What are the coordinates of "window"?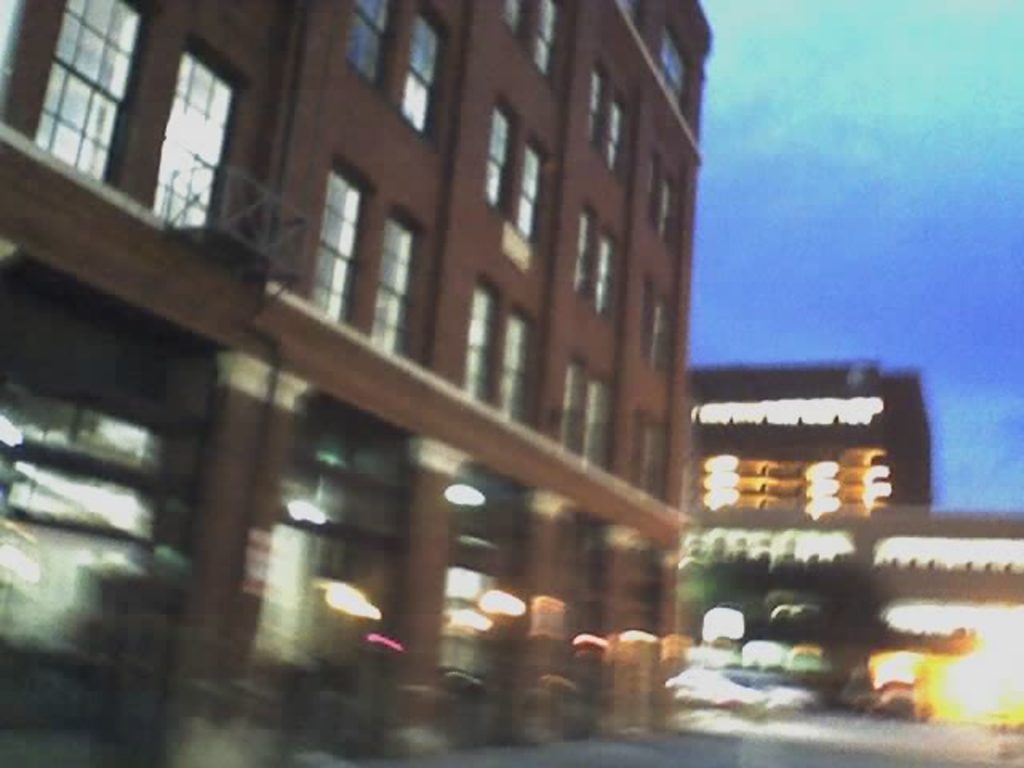
left=664, top=18, right=691, bottom=110.
